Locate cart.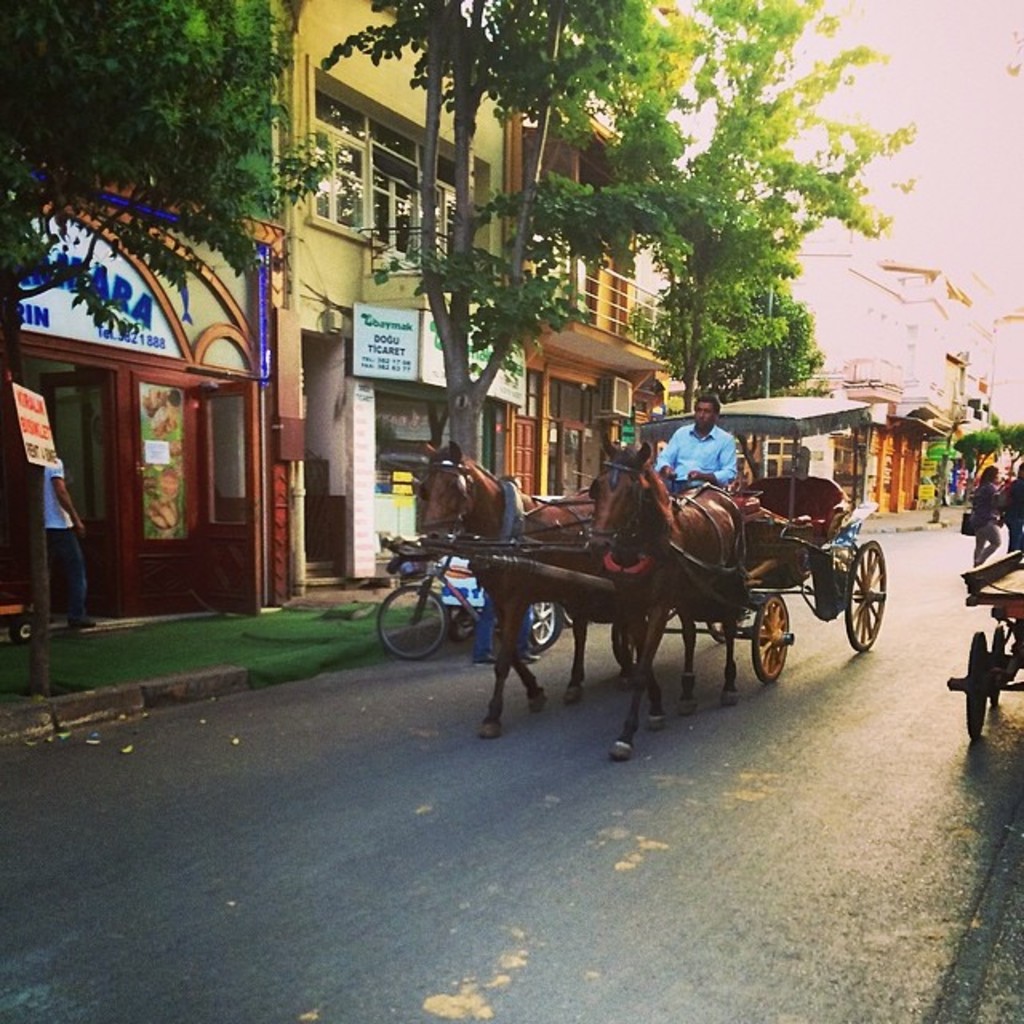
Bounding box: <region>382, 395, 888, 685</region>.
